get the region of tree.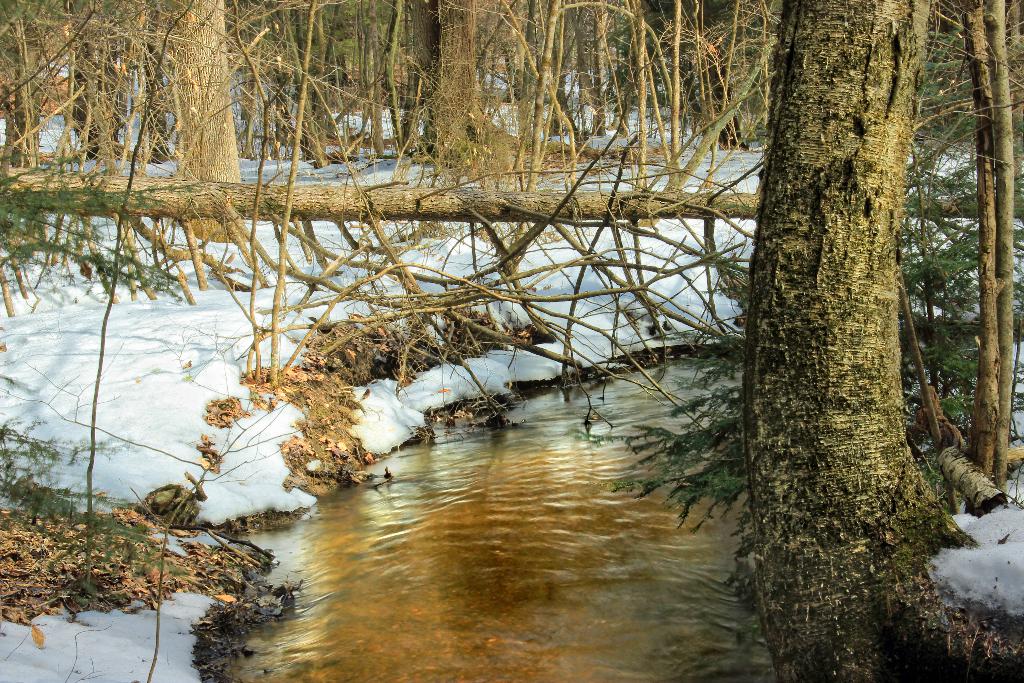
[x1=740, y1=0, x2=1023, y2=682].
